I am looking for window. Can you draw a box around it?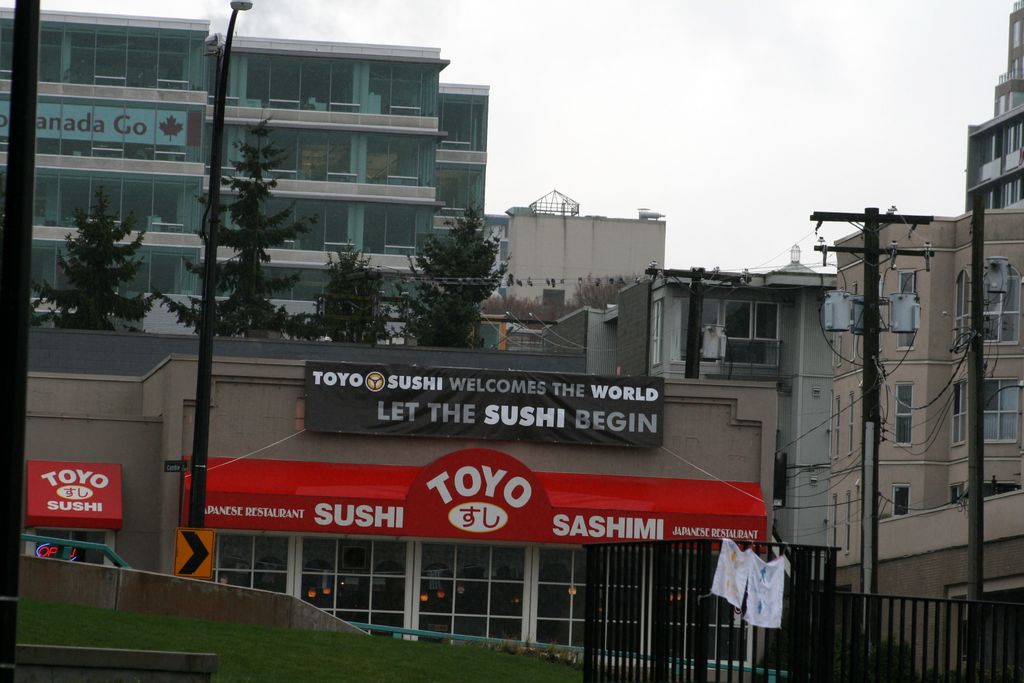
Sure, the bounding box is bbox(836, 286, 844, 366).
